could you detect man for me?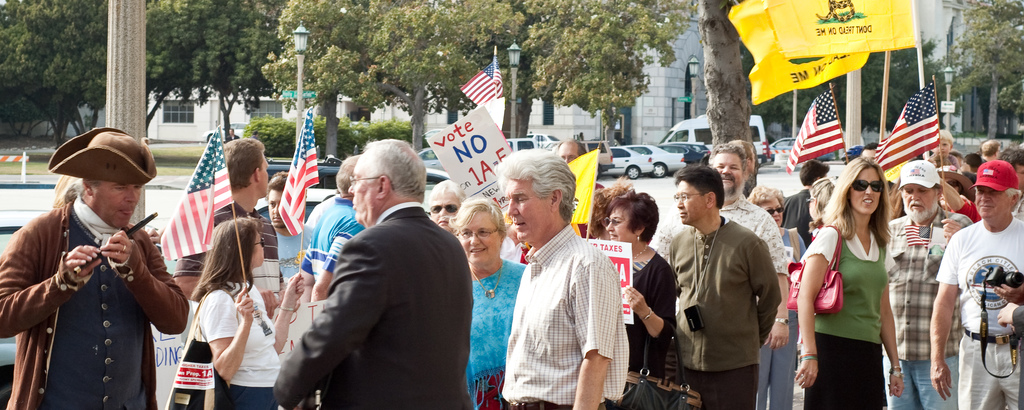
Detection result: locate(170, 139, 279, 299).
